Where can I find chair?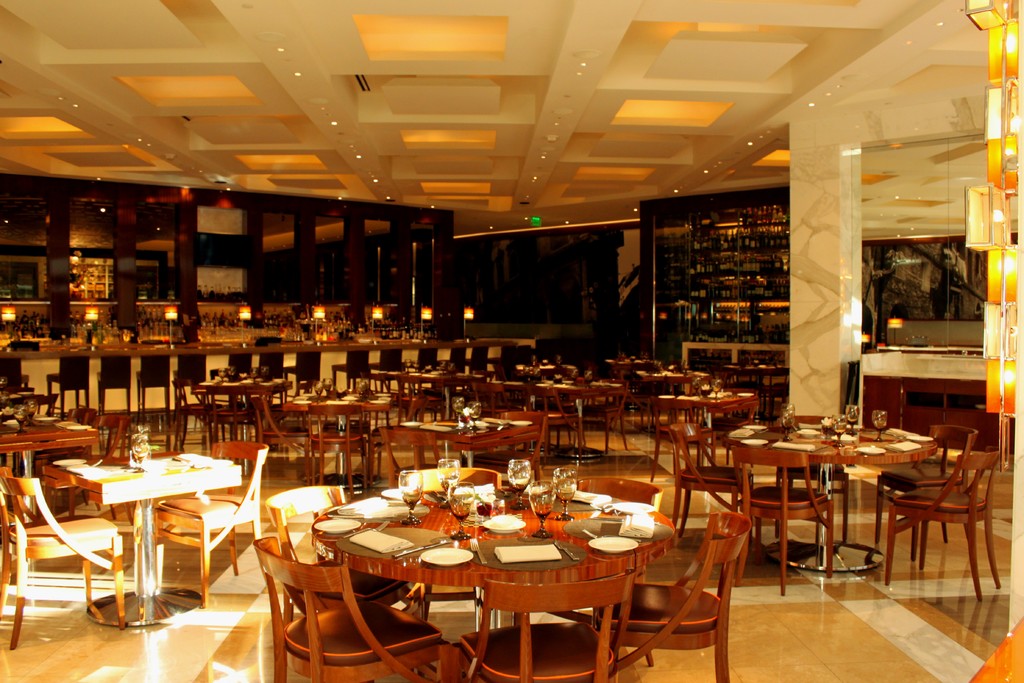
You can find it at region(372, 347, 403, 386).
